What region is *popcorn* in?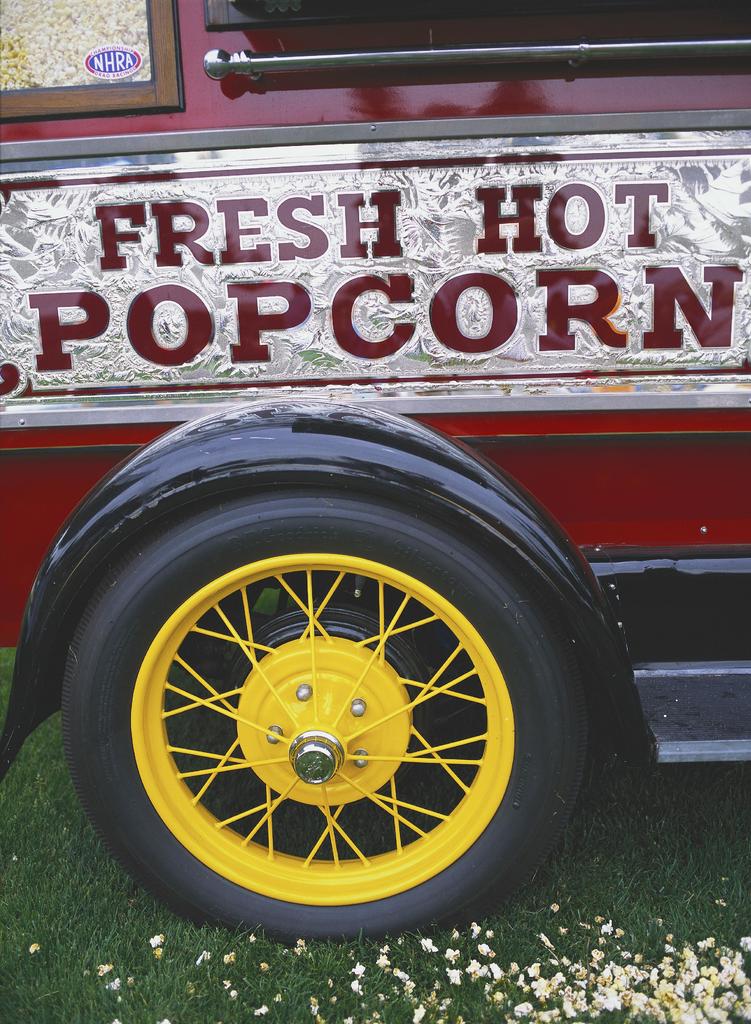
bbox(327, 996, 339, 1004).
